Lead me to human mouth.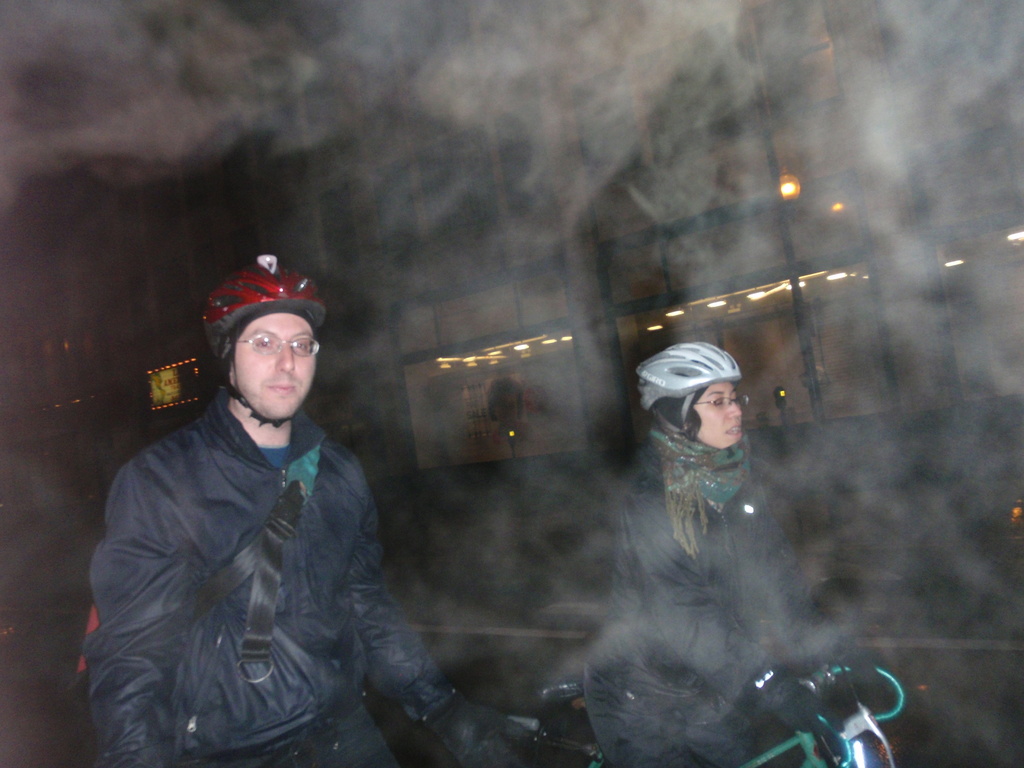
Lead to left=267, top=385, right=298, bottom=391.
